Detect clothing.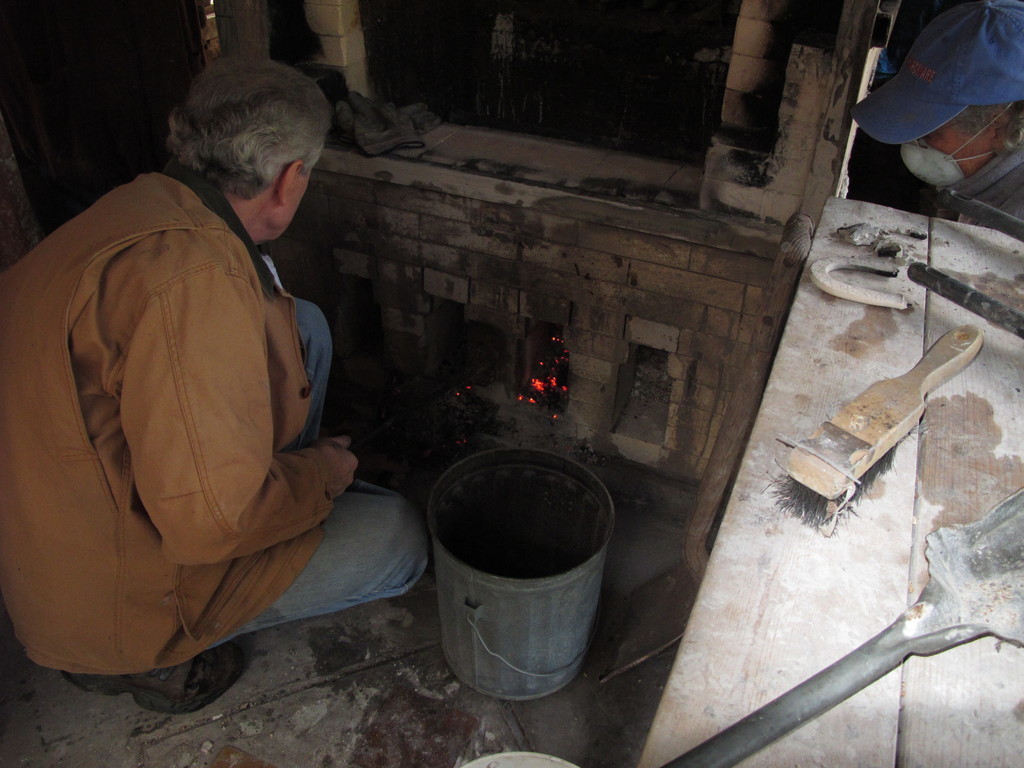
Detected at box=[948, 139, 1023, 239].
